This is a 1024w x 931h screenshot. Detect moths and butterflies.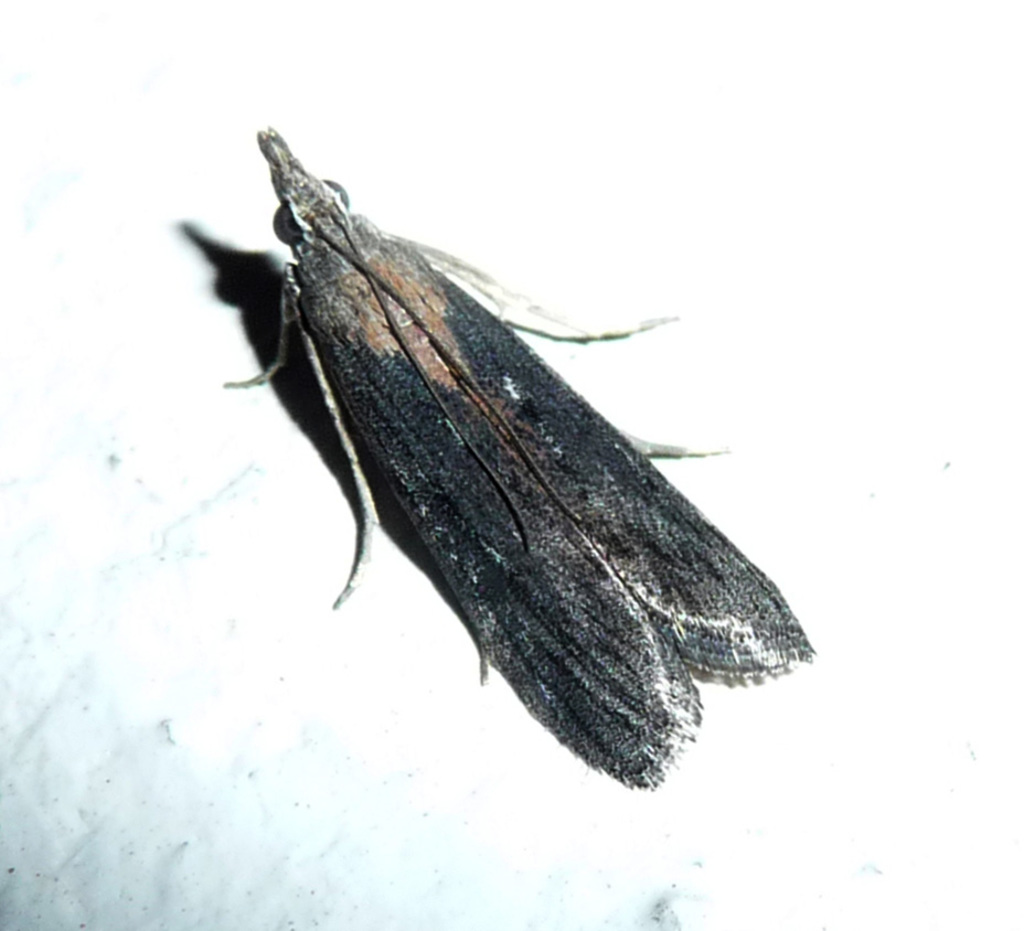
x1=213 y1=116 x2=813 y2=789.
